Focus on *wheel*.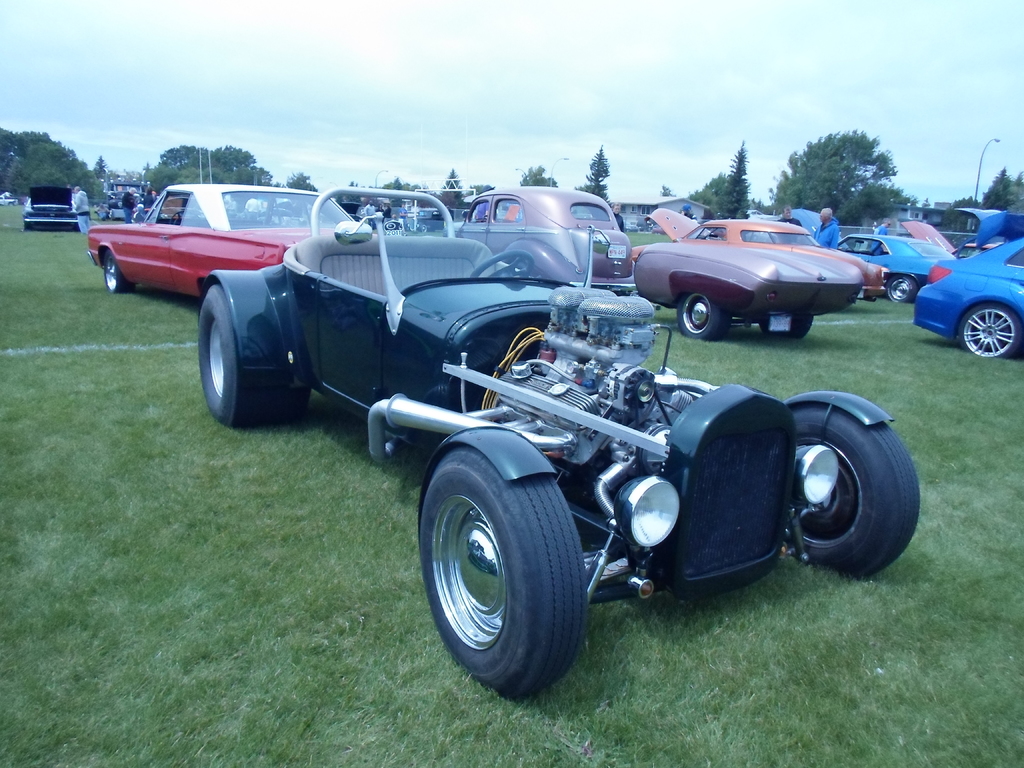
Focused at <region>888, 276, 920, 305</region>.
